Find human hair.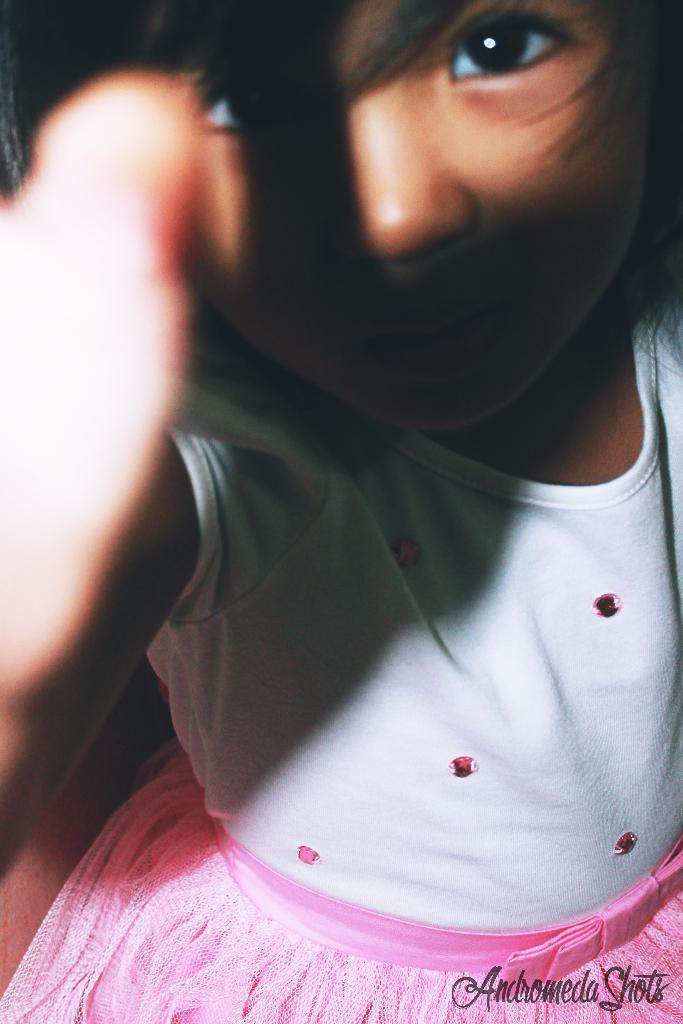
box=[0, 0, 682, 375].
